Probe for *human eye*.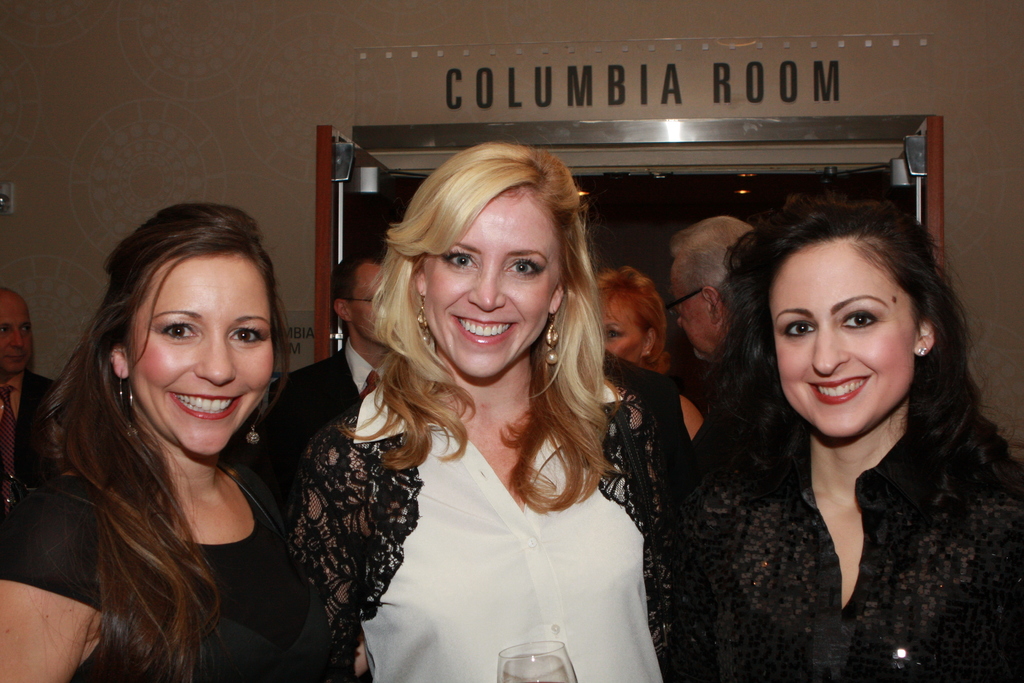
Probe result: [779, 320, 819, 340].
